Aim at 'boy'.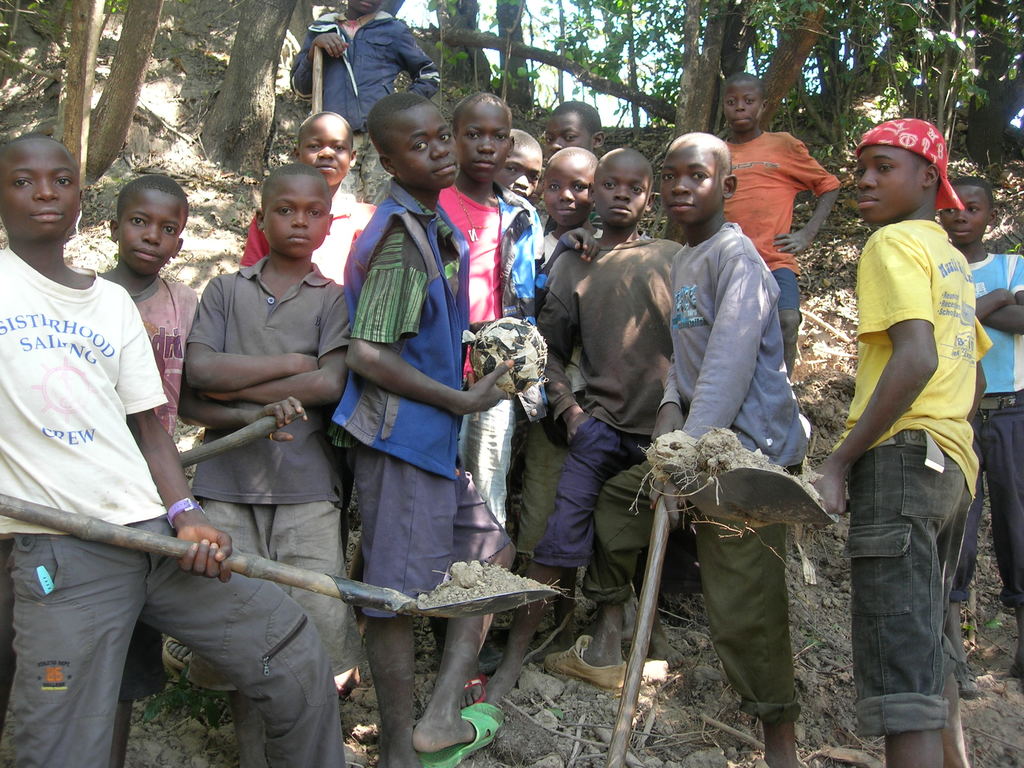
Aimed at 0, 130, 344, 767.
